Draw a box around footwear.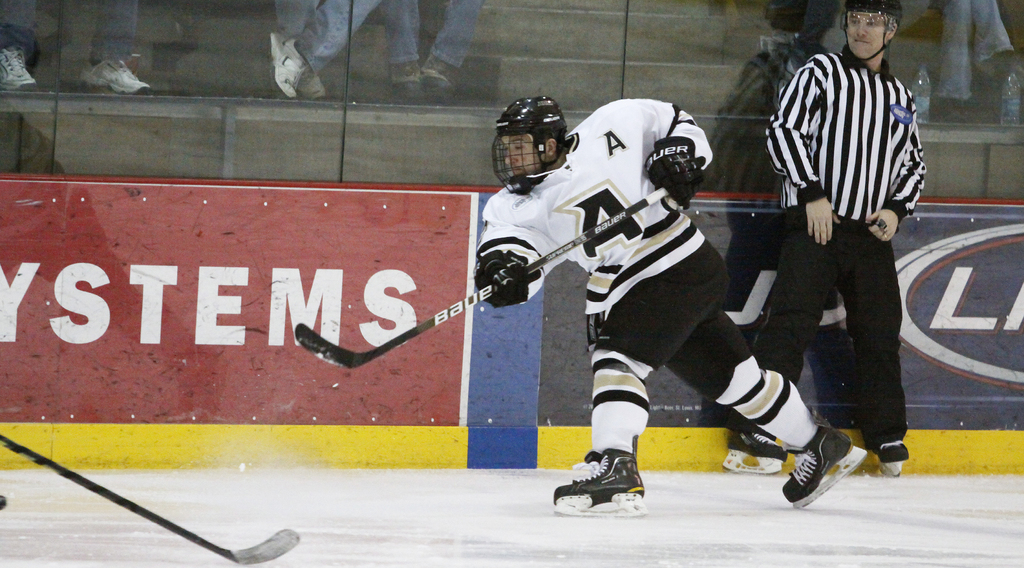
detection(566, 457, 646, 514).
